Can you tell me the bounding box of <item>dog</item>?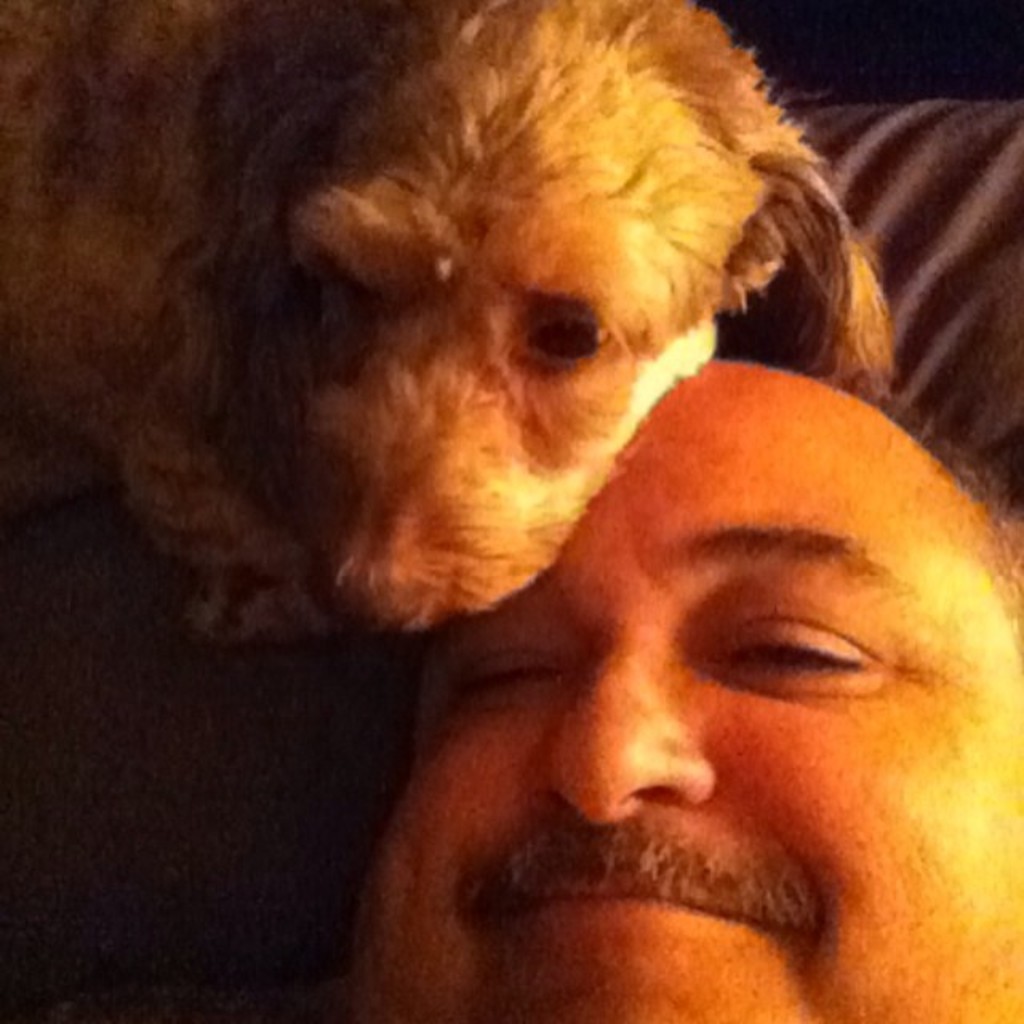
rect(0, 0, 899, 656).
